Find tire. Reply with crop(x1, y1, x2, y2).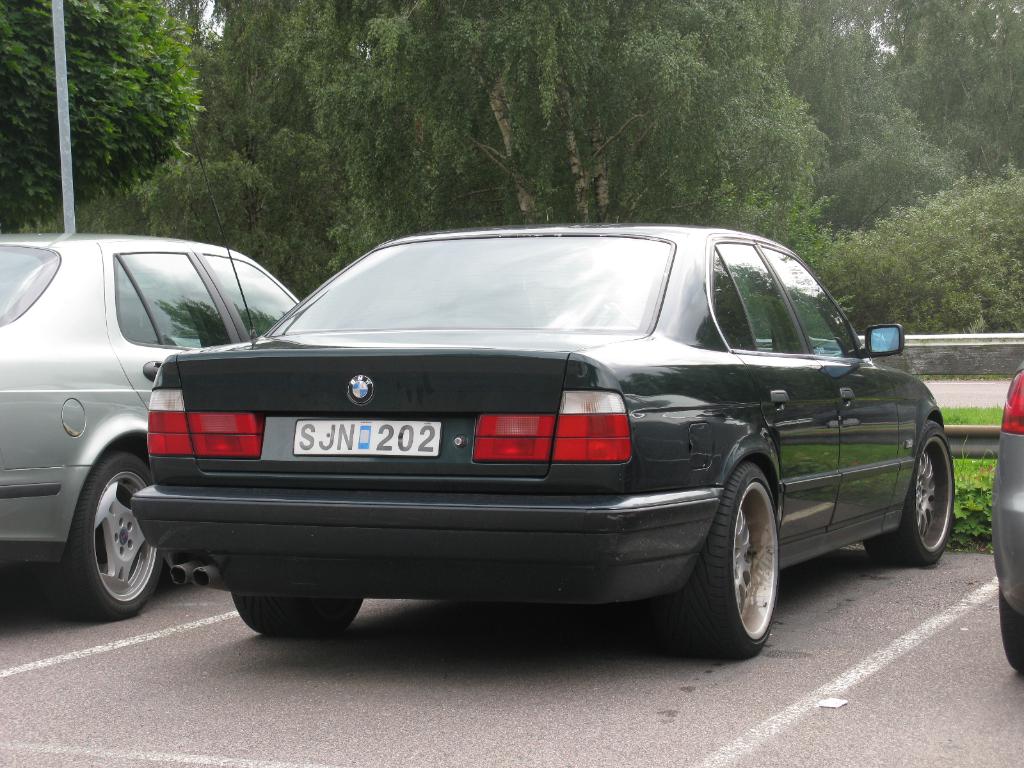
crop(1000, 588, 1023, 673).
